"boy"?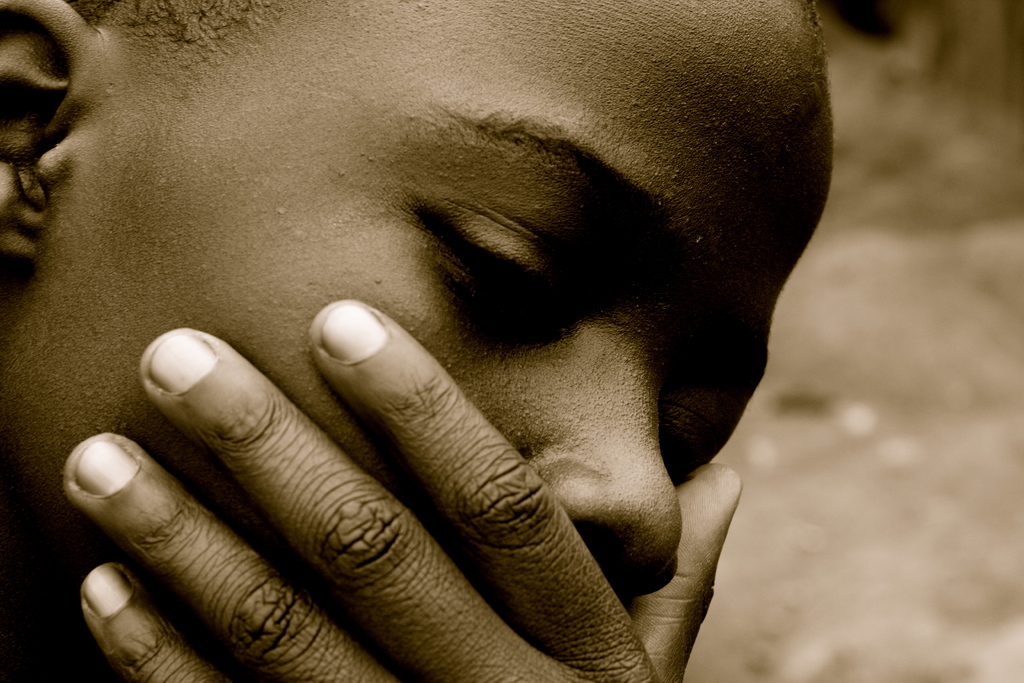
pyautogui.locateOnScreen(0, 0, 829, 682)
